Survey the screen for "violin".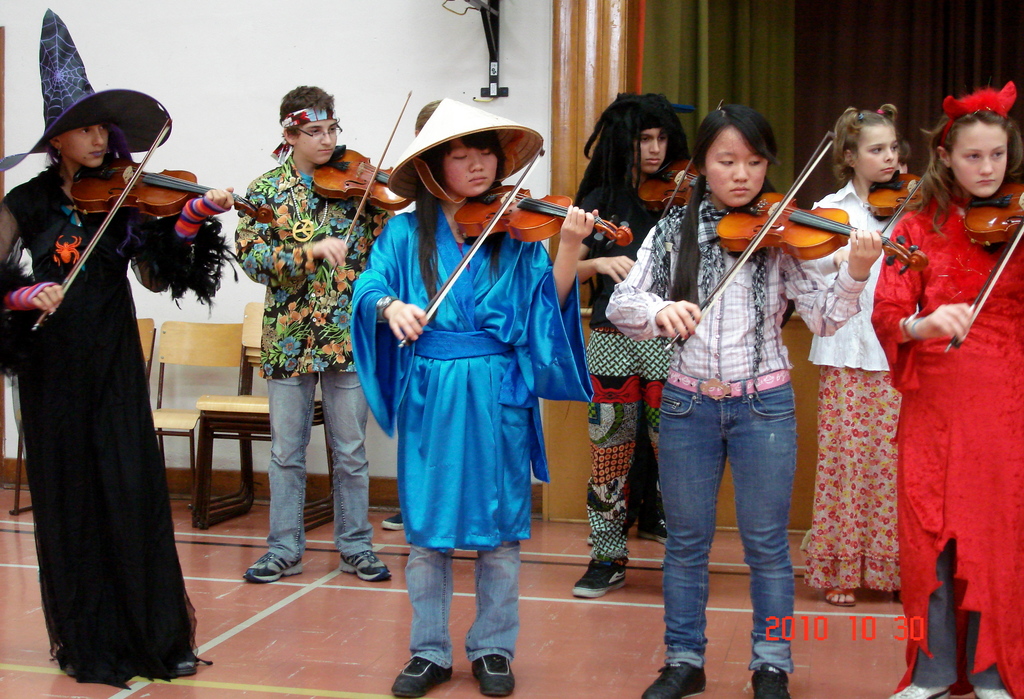
Survey found: {"x1": 942, "y1": 183, "x2": 1023, "y2": 357}.
